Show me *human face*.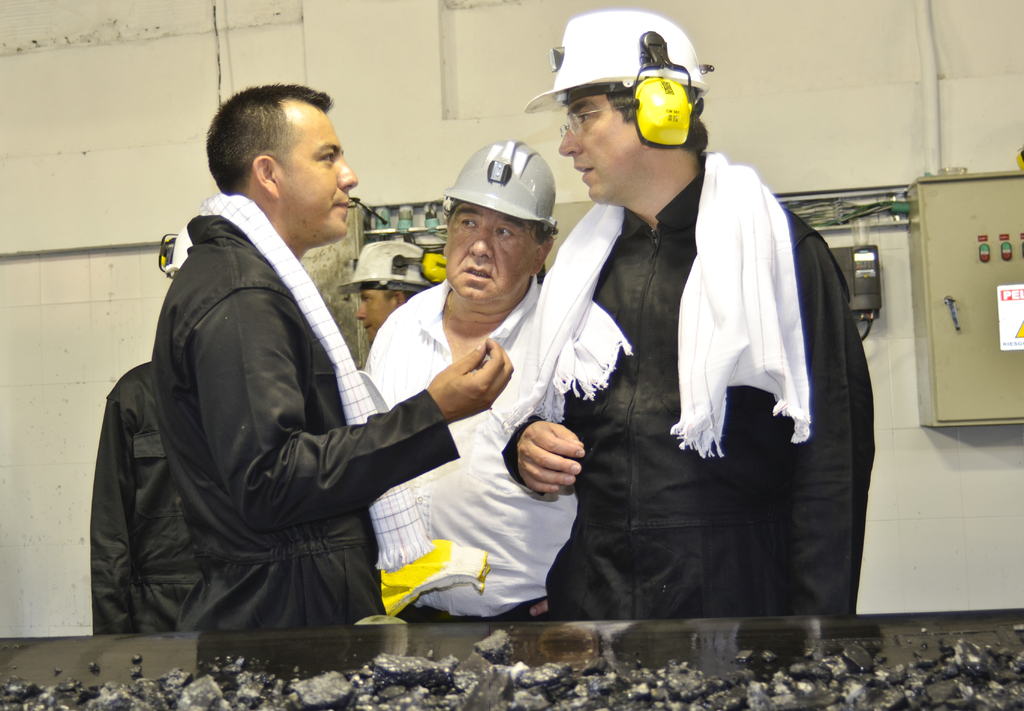
*human face* is here: BBox(556, 86, 641, 202).
